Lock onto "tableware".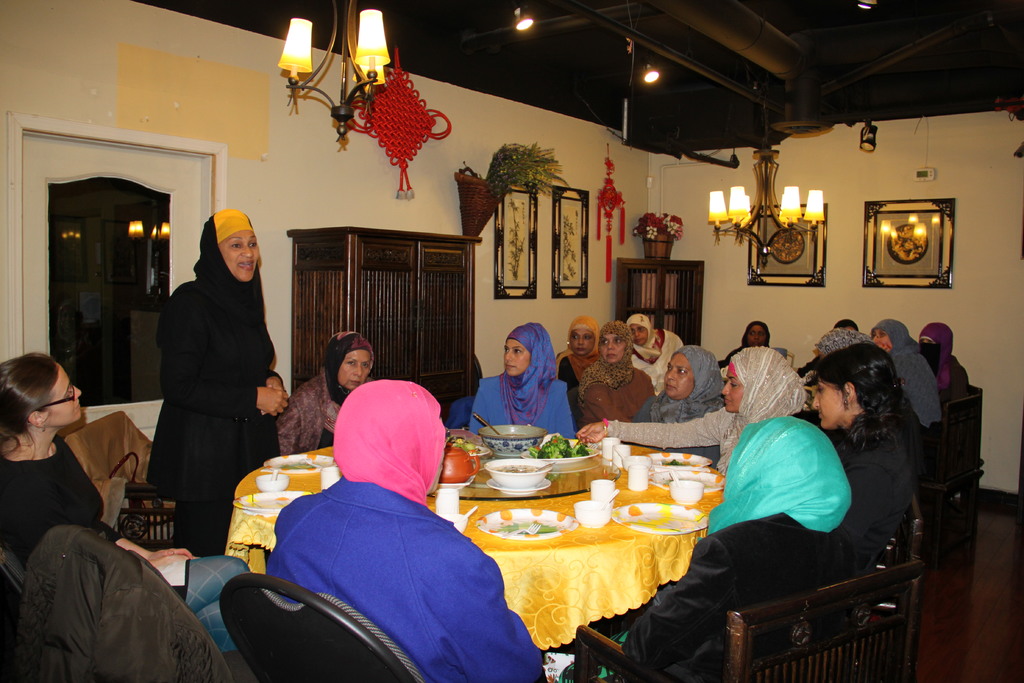
Locked: {"x1": 433, "y1": 490, "x2": 460, "y2": 515}.
